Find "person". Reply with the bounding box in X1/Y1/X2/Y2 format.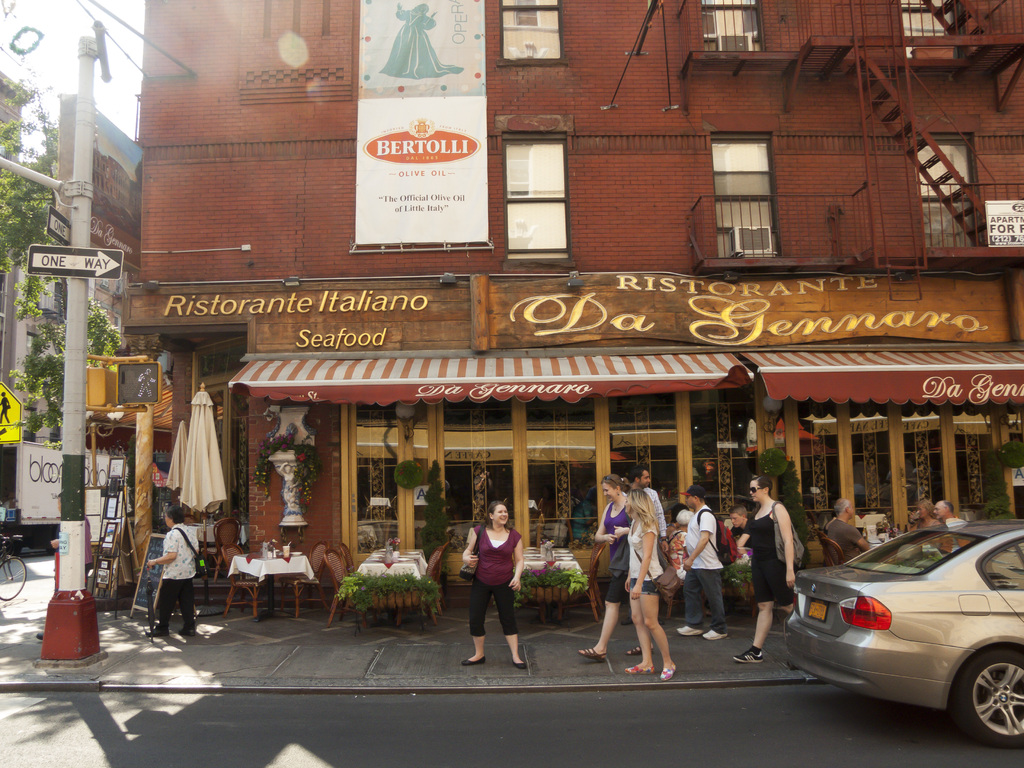
573/478/659/662.
